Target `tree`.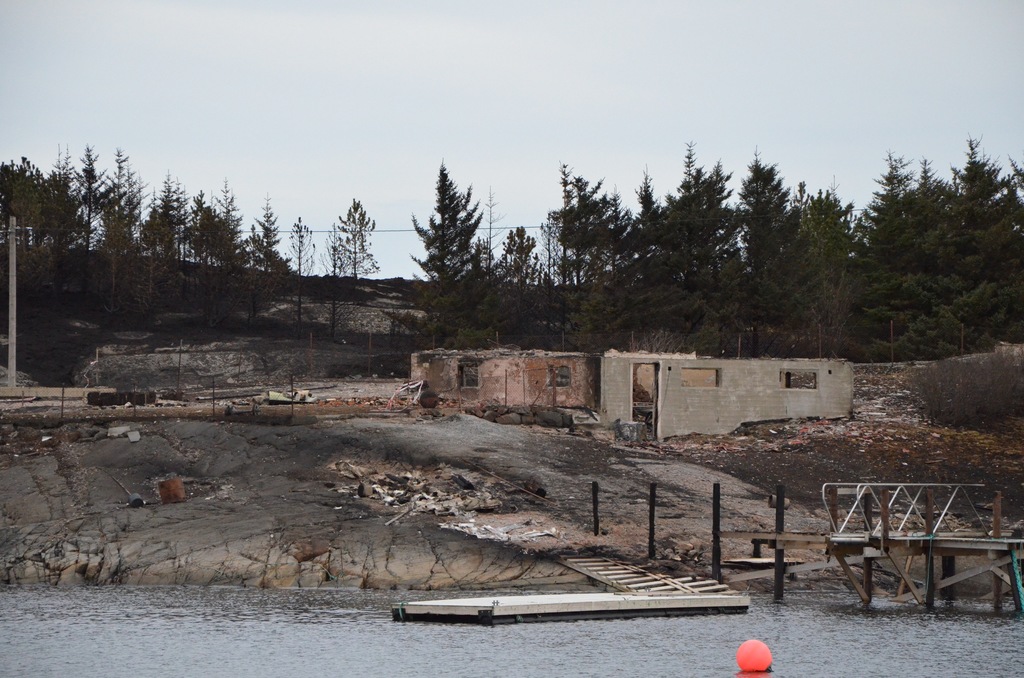
Target region: 492/221/569/341.
